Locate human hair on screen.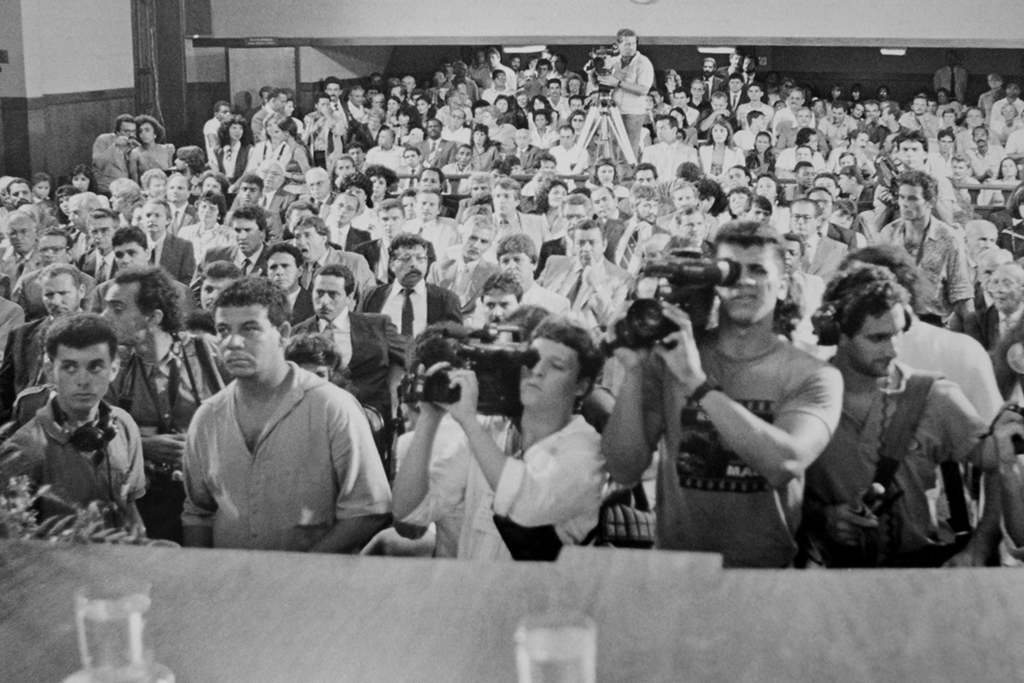
On screen at [116, 266, 196, 332].
